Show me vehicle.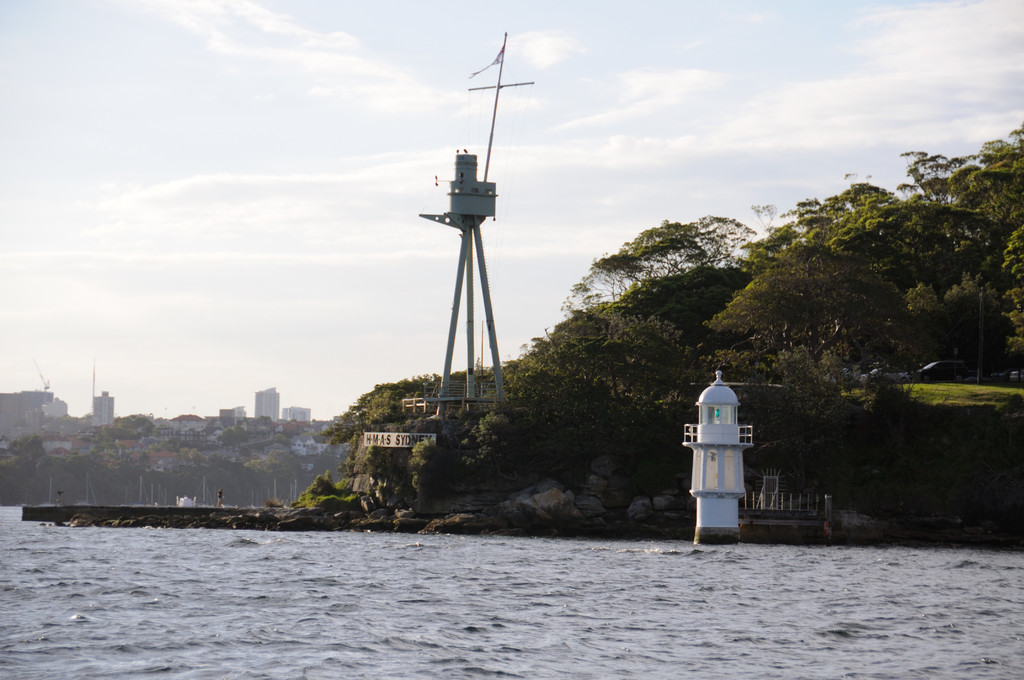
vehicle is here: bbox=(858, 366, 911, 387).
